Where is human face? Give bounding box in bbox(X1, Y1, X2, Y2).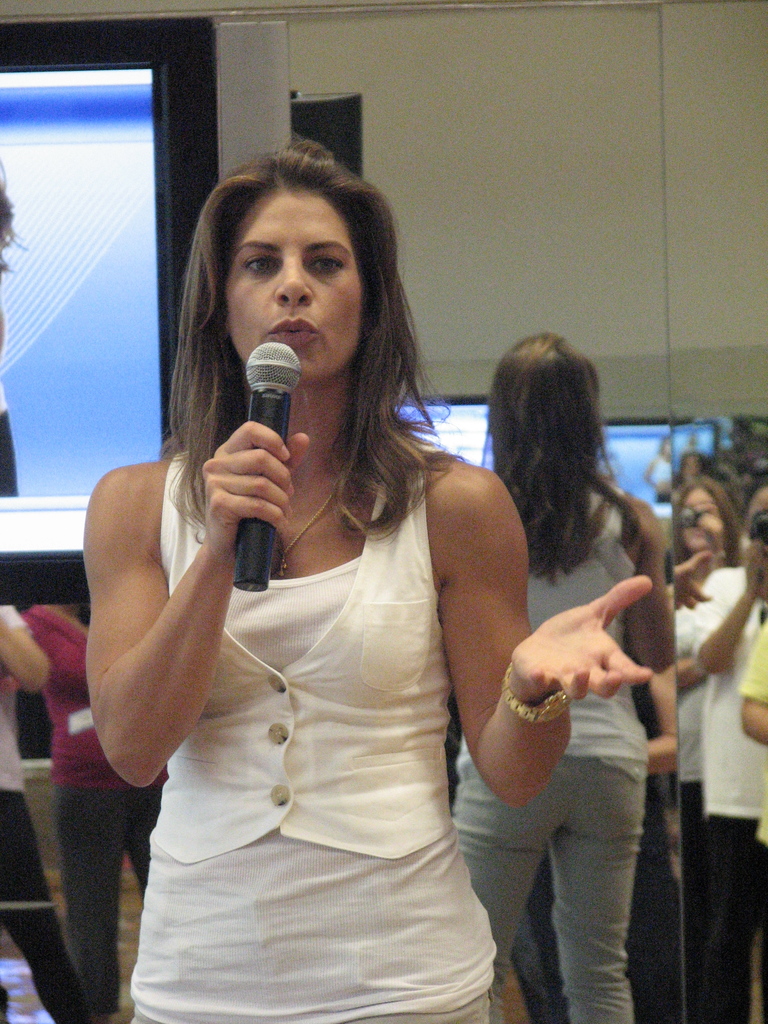
bbox(227, 182, 361, 383).
